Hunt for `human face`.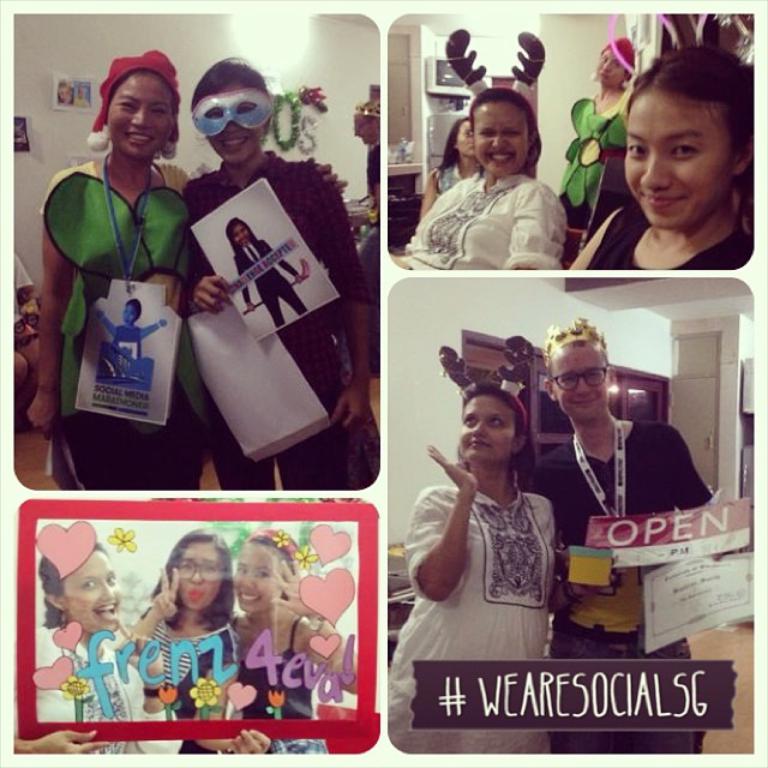
Hunted down at bbox=(61, 547, 125, 635).
